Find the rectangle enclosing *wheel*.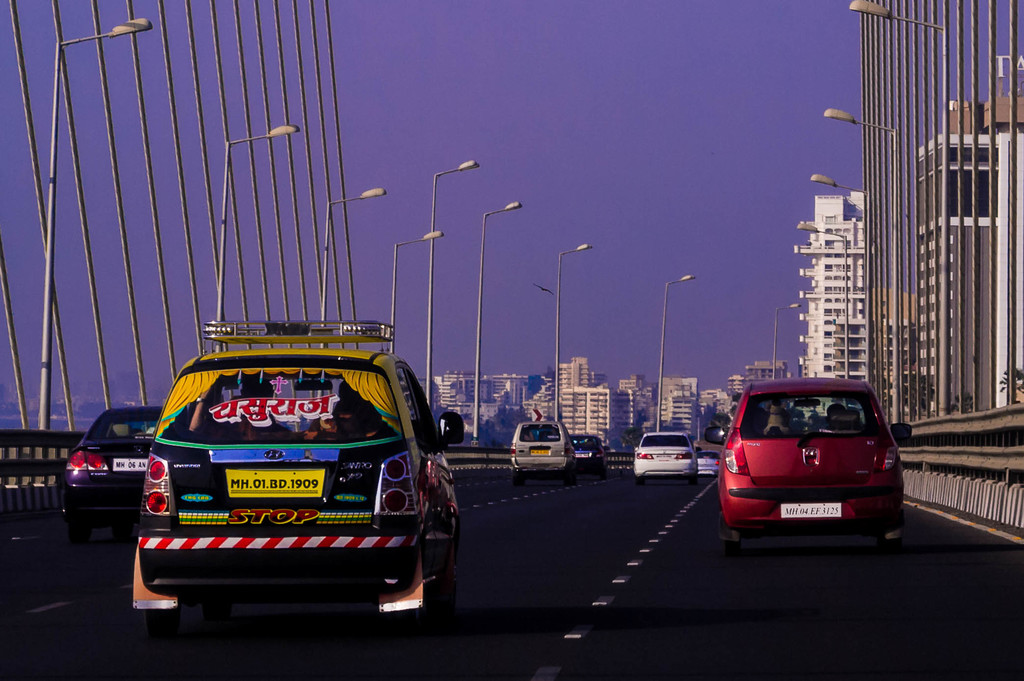
BBox(723, 539, 740, 554).
